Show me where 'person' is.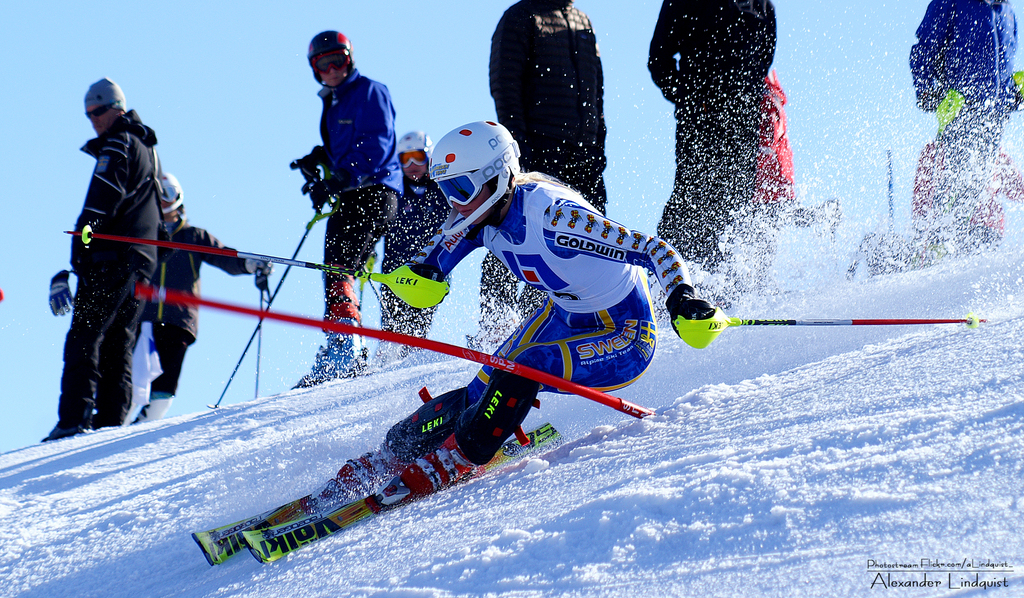
'person' is at <bbox>744, 78, 849, 234</bbox>.
